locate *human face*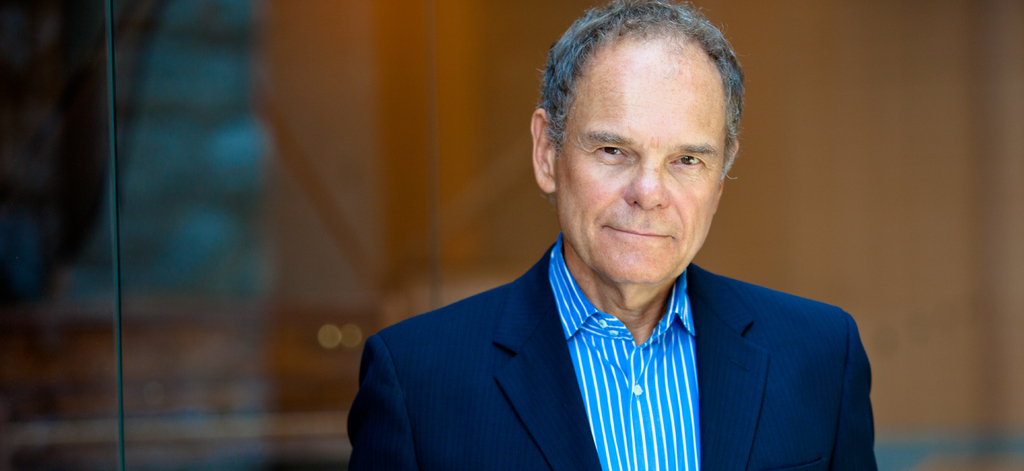
bbox=[556, 43, 724, 283]
